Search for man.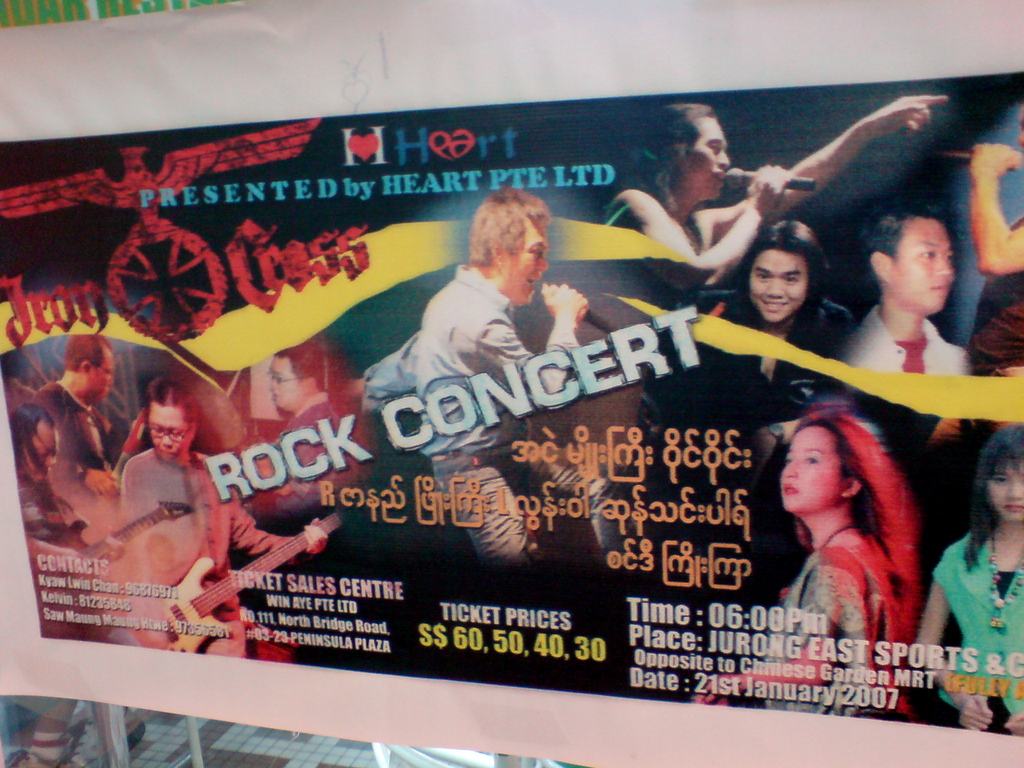
Found at crop(847, 198, 969, 379).
